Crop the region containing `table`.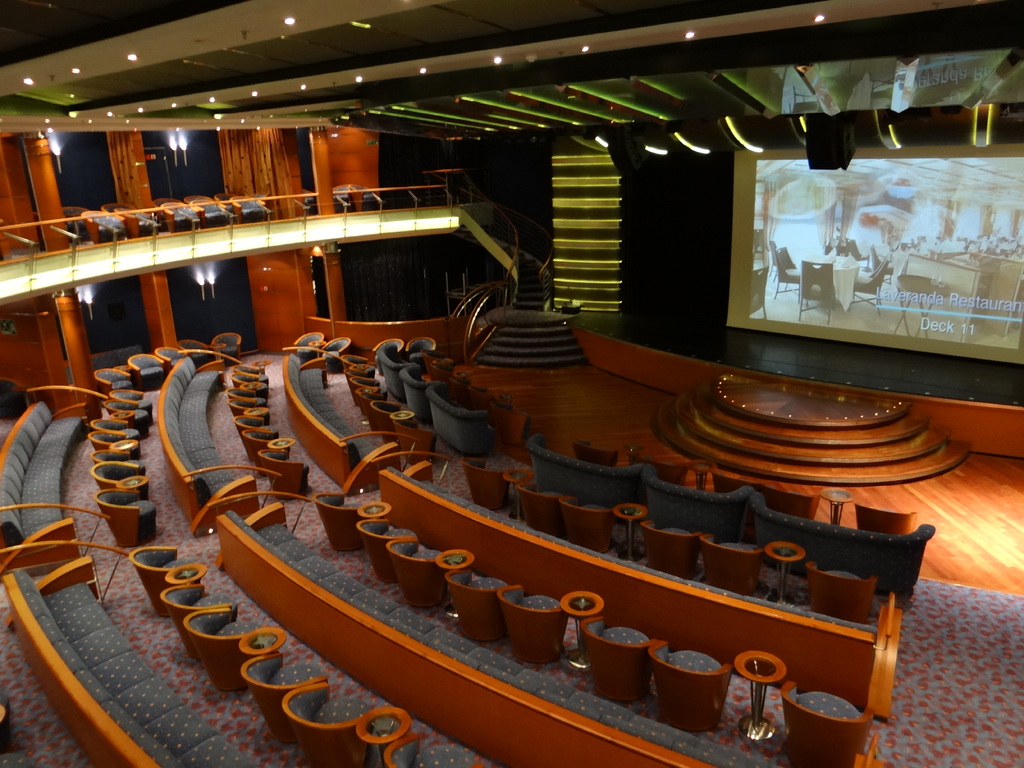
Crop region: region(239, 378, 264, 393).
